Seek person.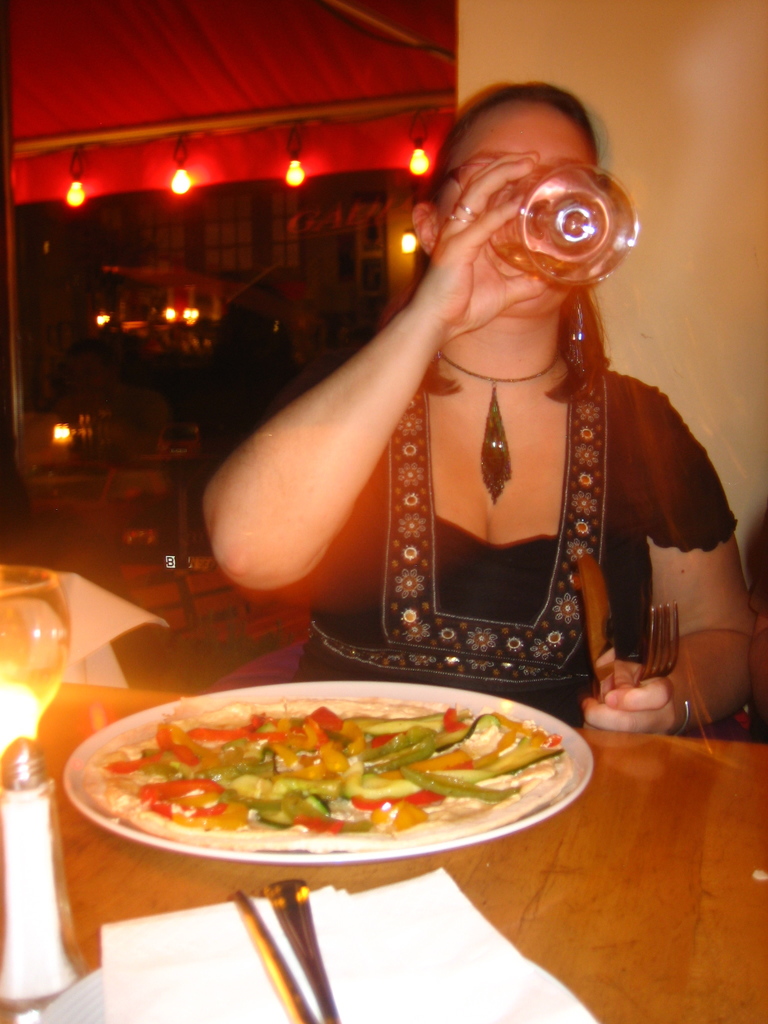
[183, 59, 735, 745].
